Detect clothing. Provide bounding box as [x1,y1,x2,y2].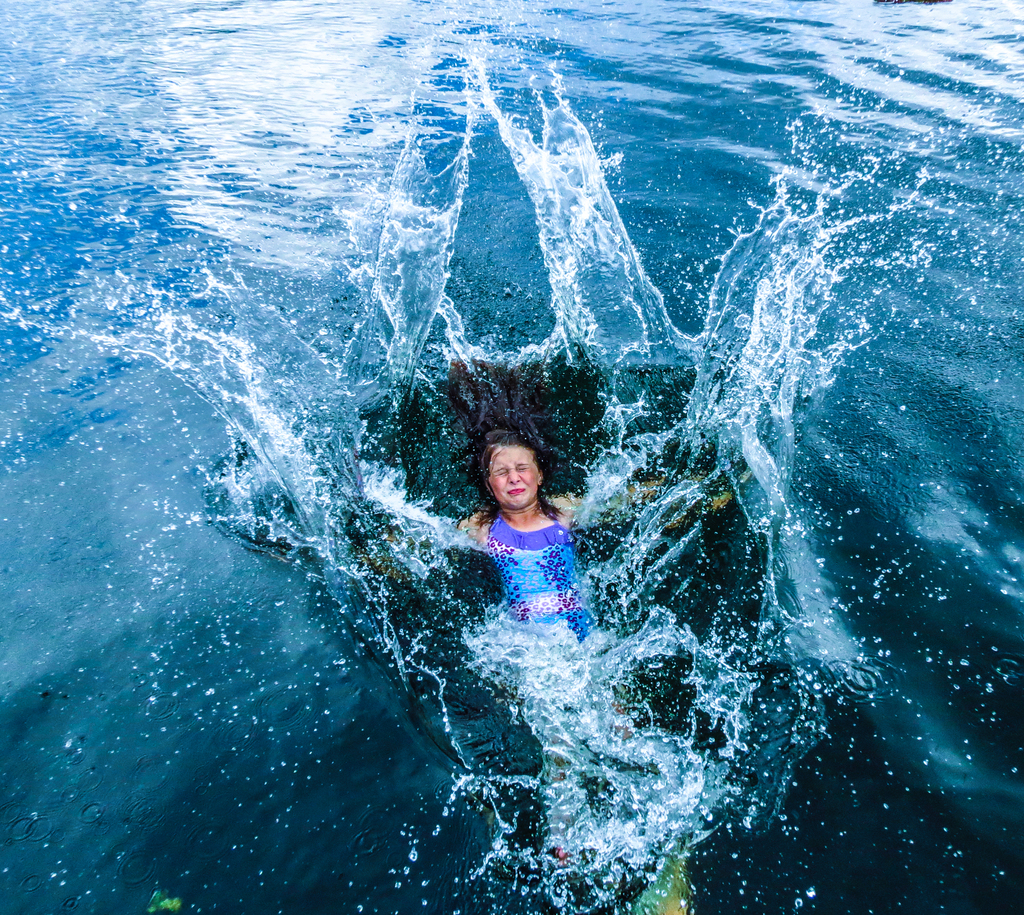
[479,513,622,702].
